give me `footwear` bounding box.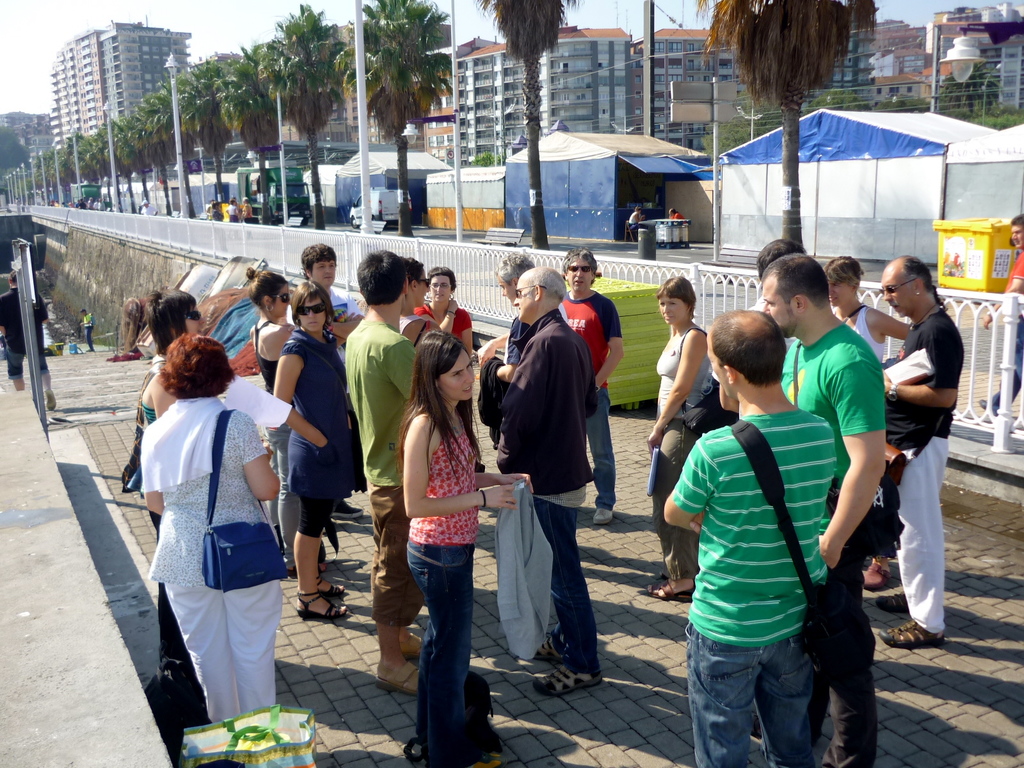
{"x1": 644, "y1": 572, "x2": 697, "y2": 600}.
